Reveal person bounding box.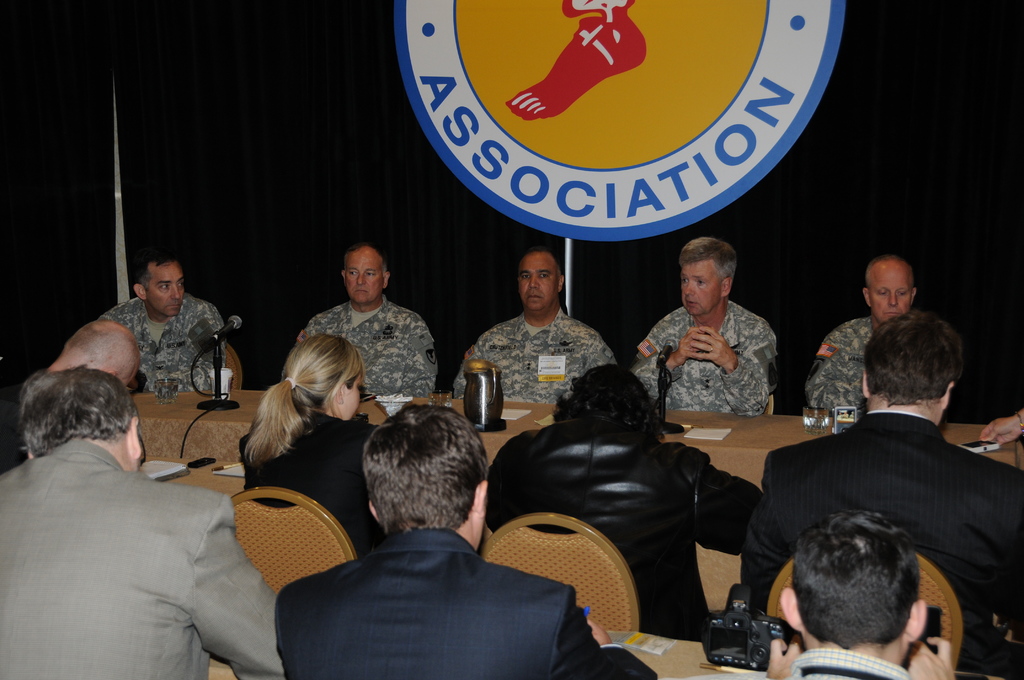
Revealed: [left=771, top=505, right=955, bottom=679].
